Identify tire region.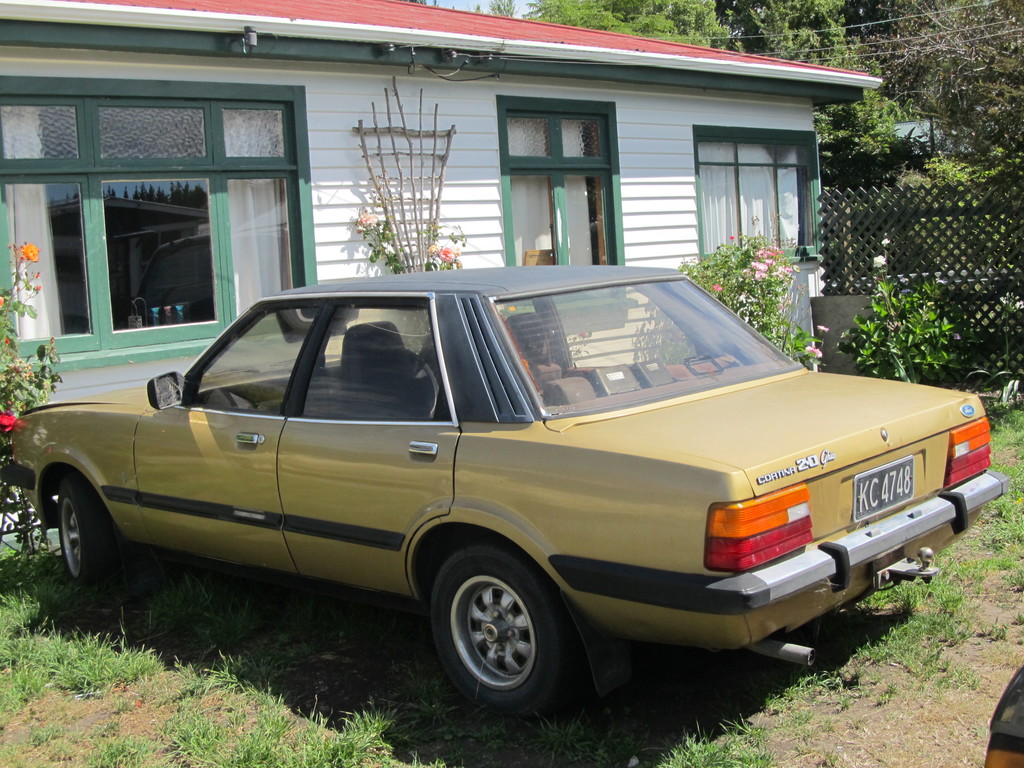
Region: 422:554:575:716.
